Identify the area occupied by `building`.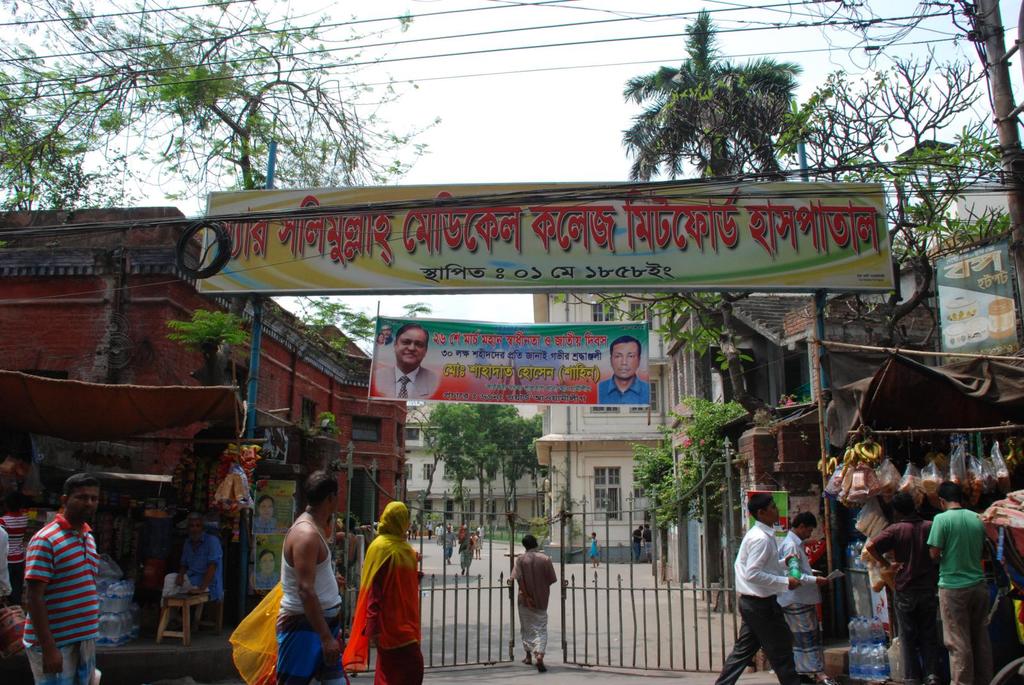
Area: 0 206 408 585.
